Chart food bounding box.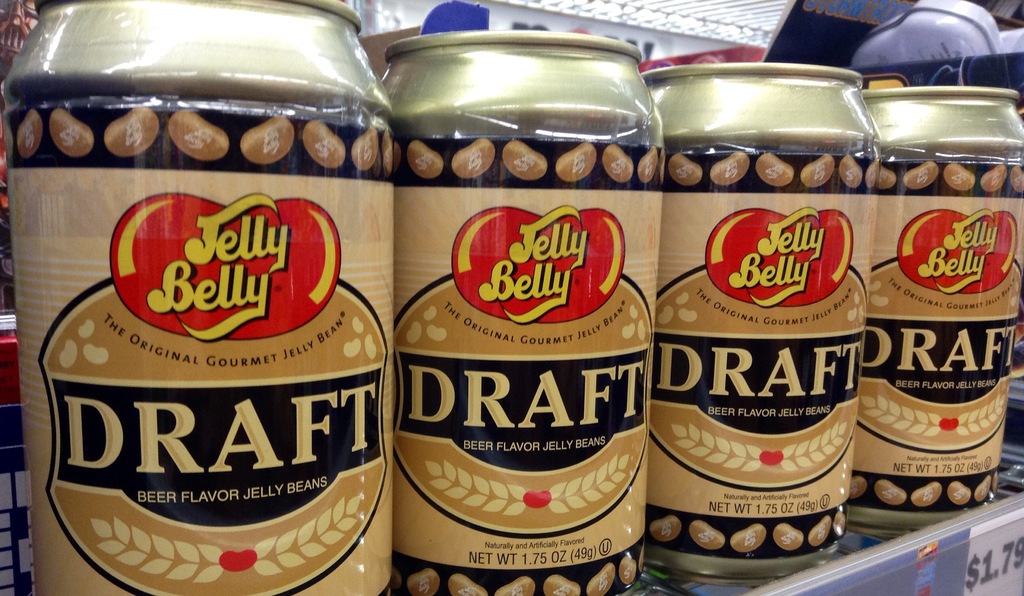
Charted: x1=105 y1=107 x2=163 y2=161.
